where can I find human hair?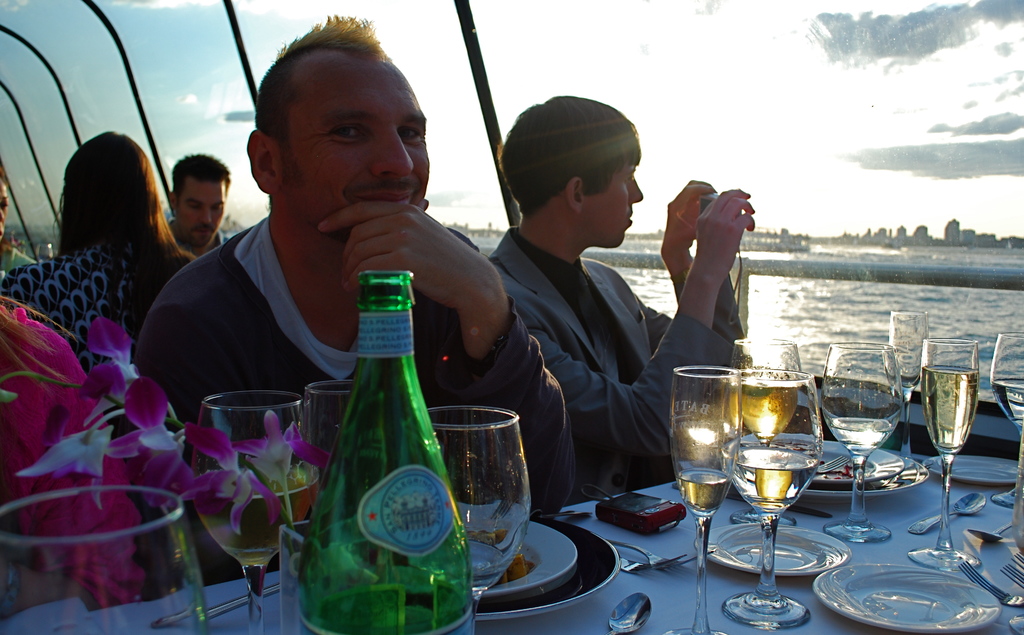
You can find it at 248,24,424,180.
